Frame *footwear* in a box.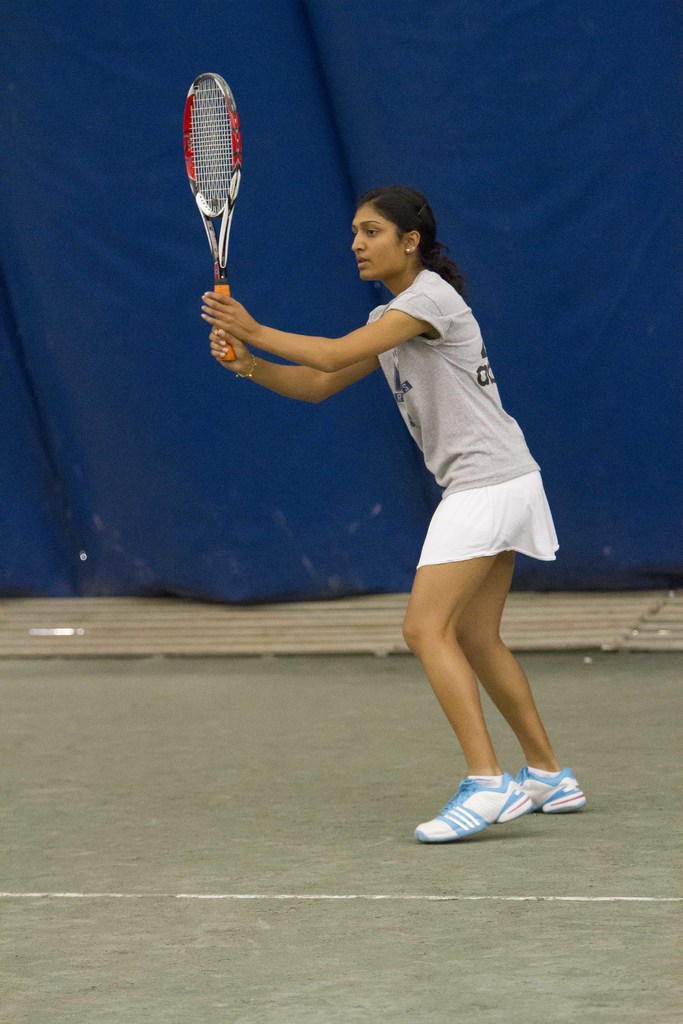
detection(504, 770, 588, 816).
